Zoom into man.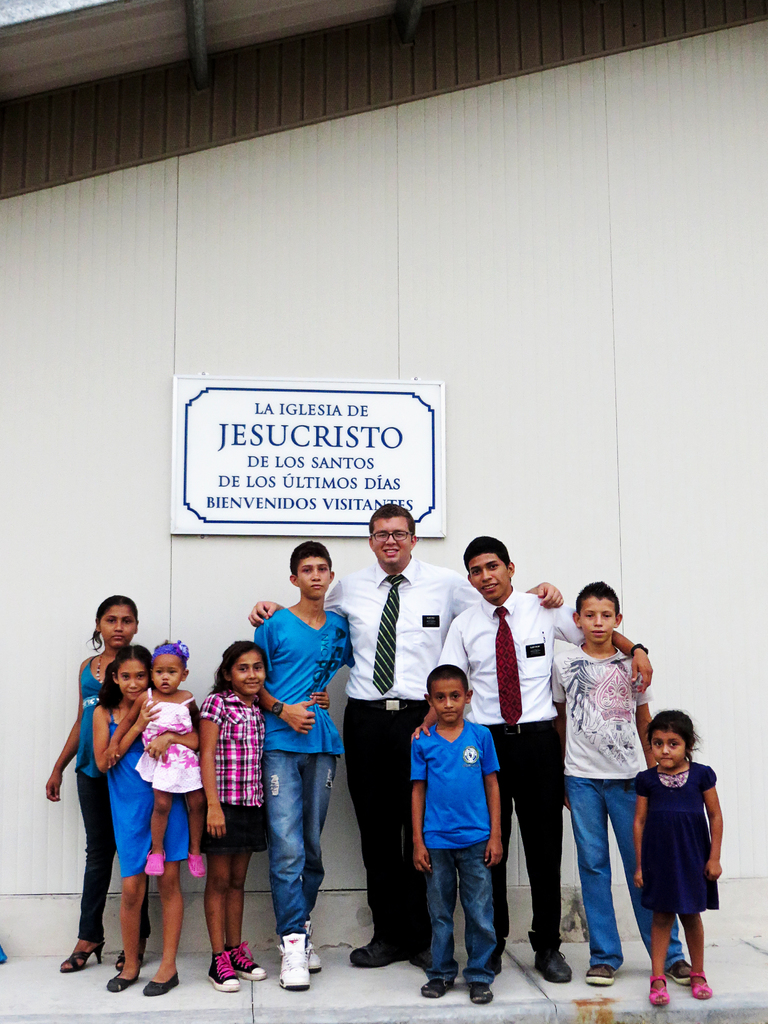
Zoom target: {"x1": 235, "y1": 534, "x2": 374, "y2": 979}.
